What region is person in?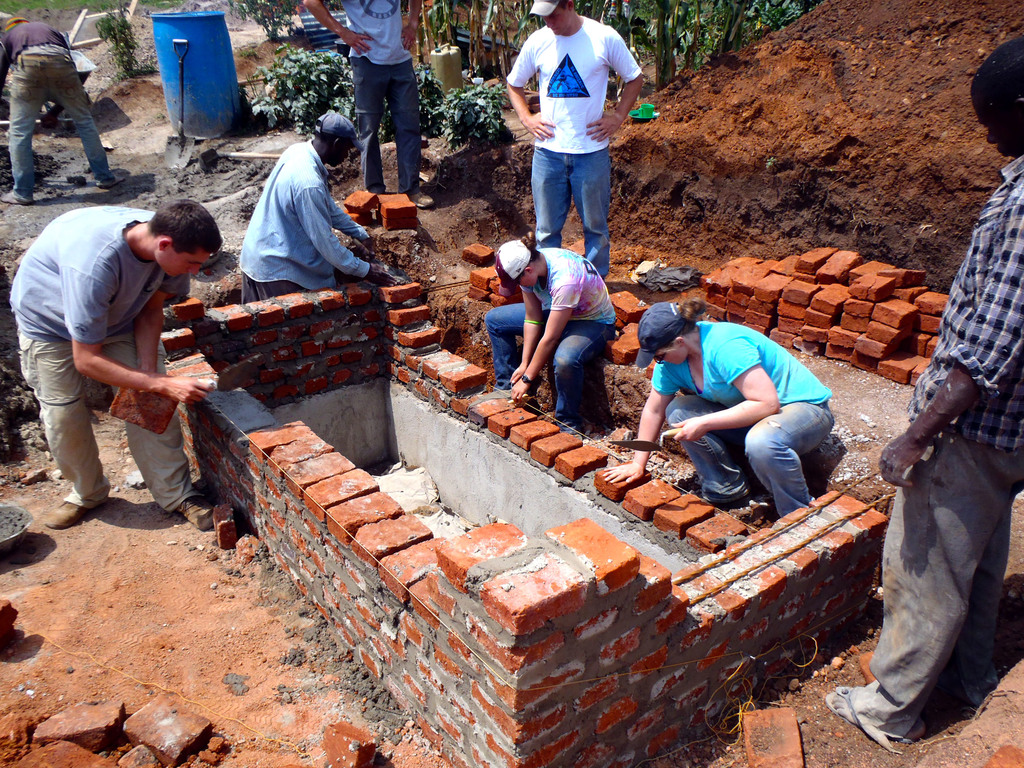
crop(239, 105, 399, 307).
